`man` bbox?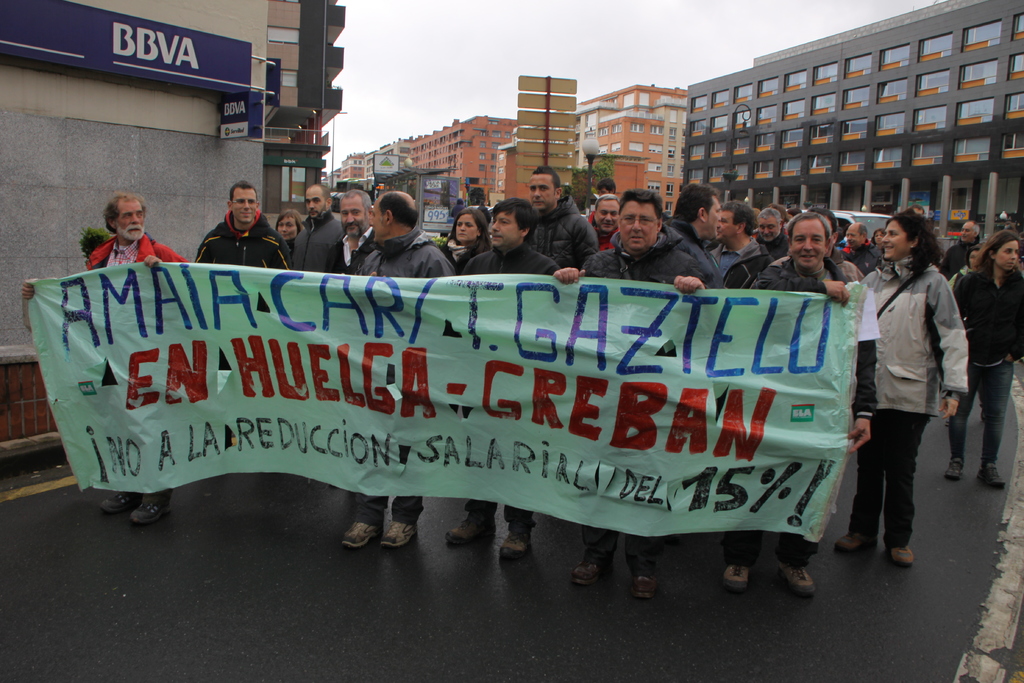
[330, 179, 384, 266]
